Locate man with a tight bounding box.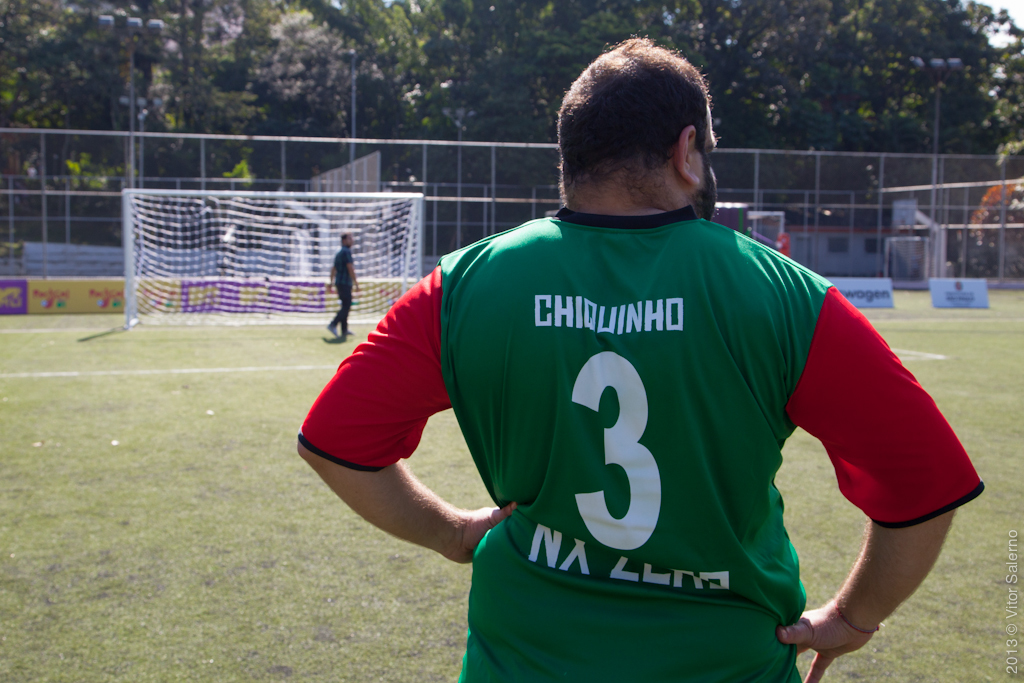
[left=325, top=233, right=361, bottom=342].
